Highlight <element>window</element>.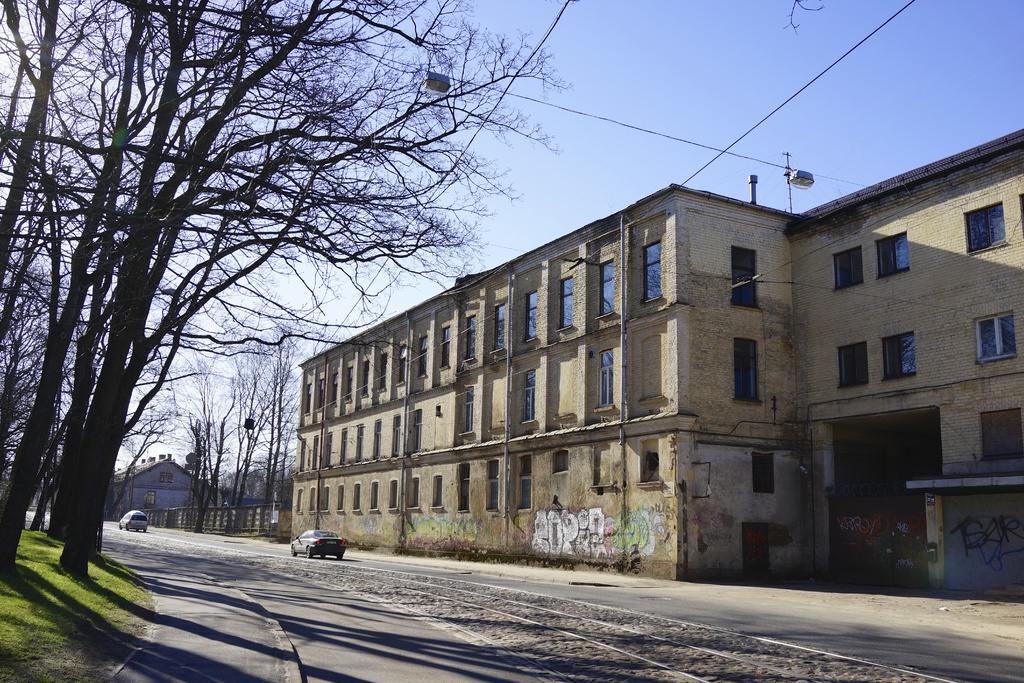
Highlighted region: box=[595, 258, 616, 320].
